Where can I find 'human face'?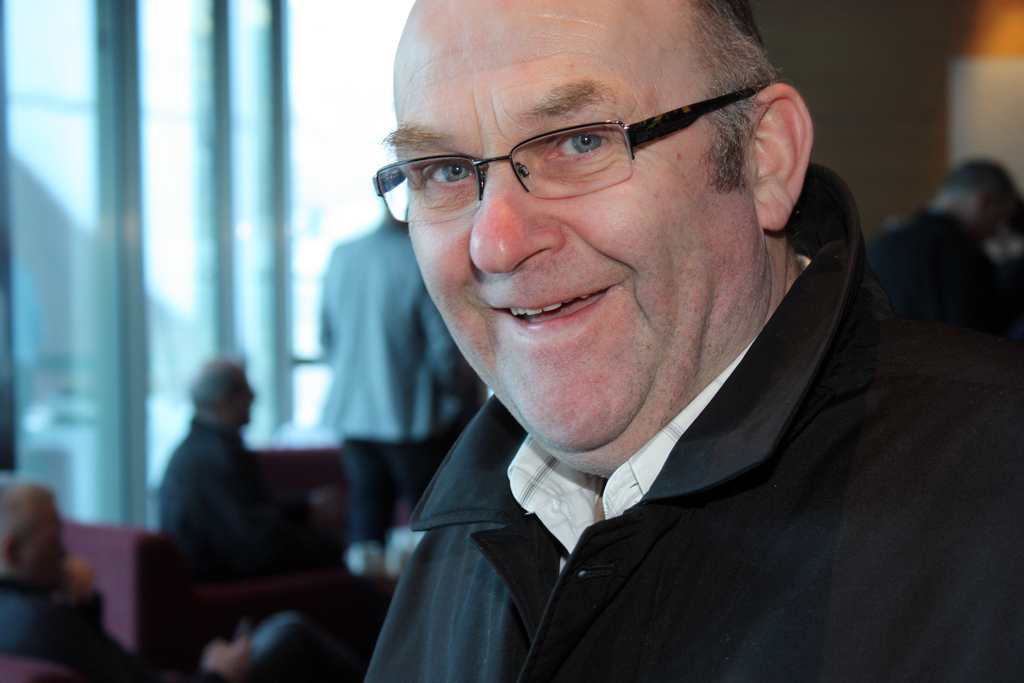
You can find it at pyautogui.locateOnScreen(238, 366, 257, 424).
